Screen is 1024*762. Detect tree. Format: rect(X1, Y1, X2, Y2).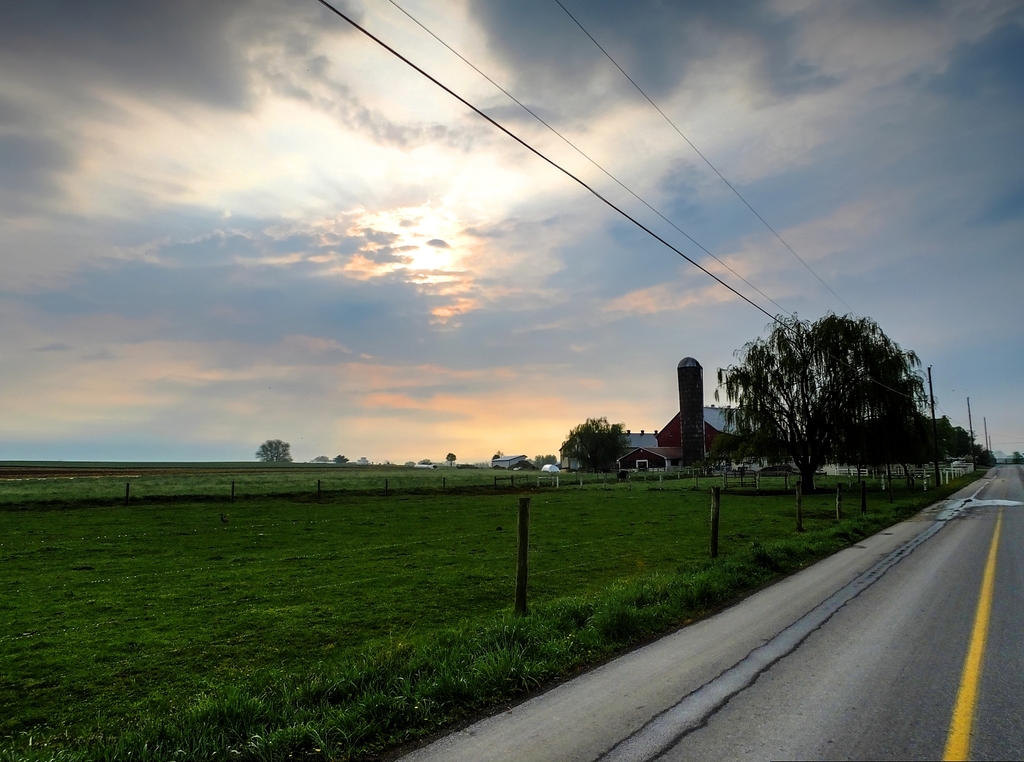
rect(553, 401, 656, 478).
